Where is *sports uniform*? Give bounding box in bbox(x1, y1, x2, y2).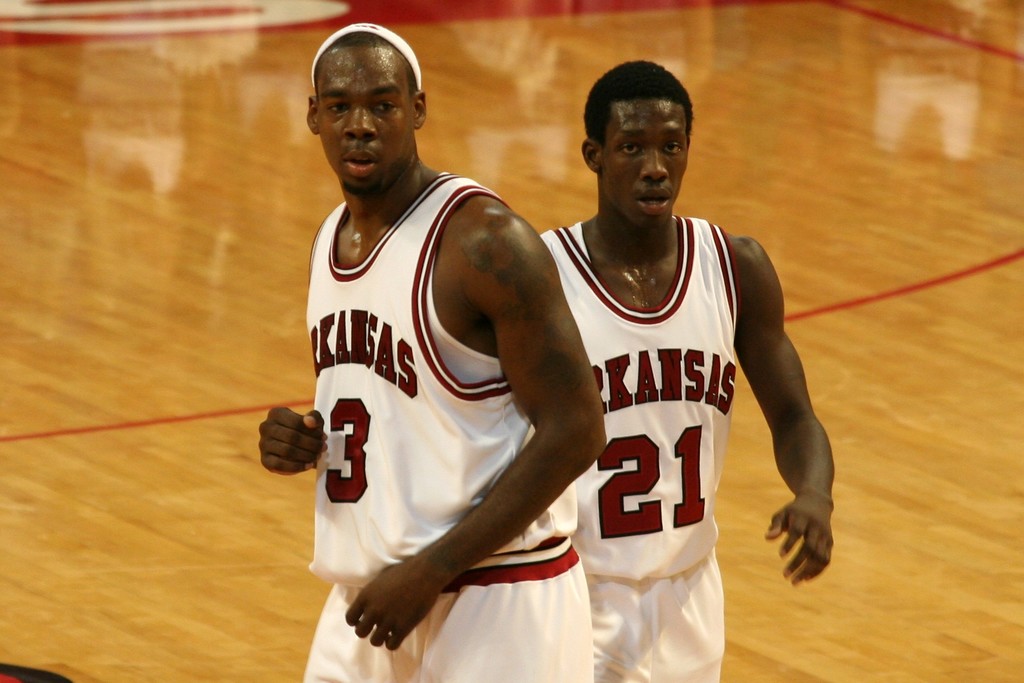
bbox(300, 166, 600, 682).
